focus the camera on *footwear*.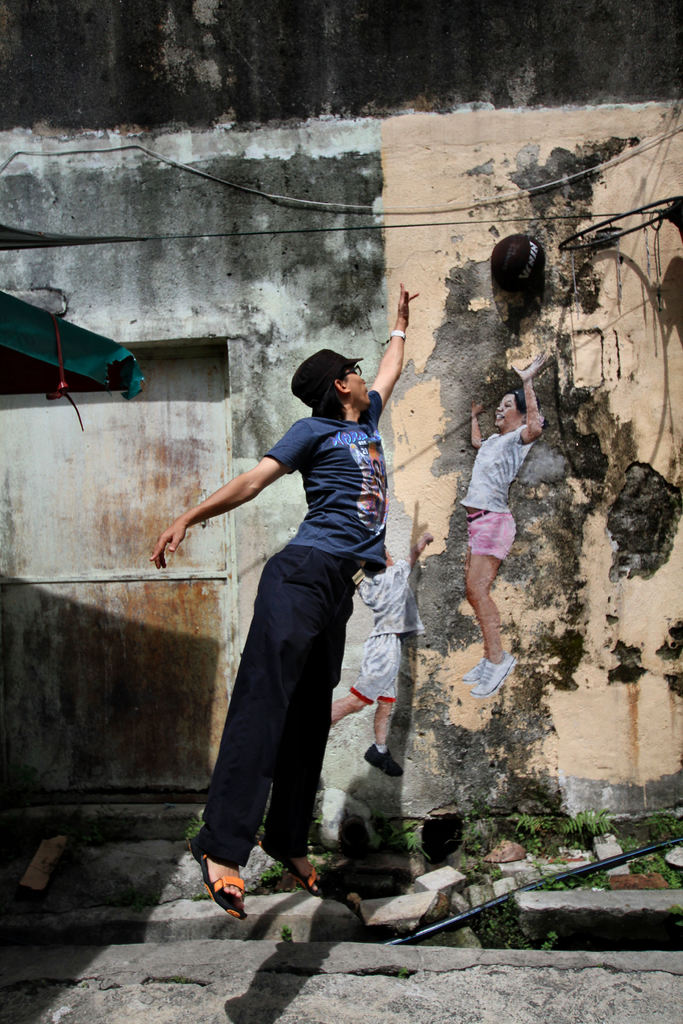
Focus region: 197, 849, 244, 932.
